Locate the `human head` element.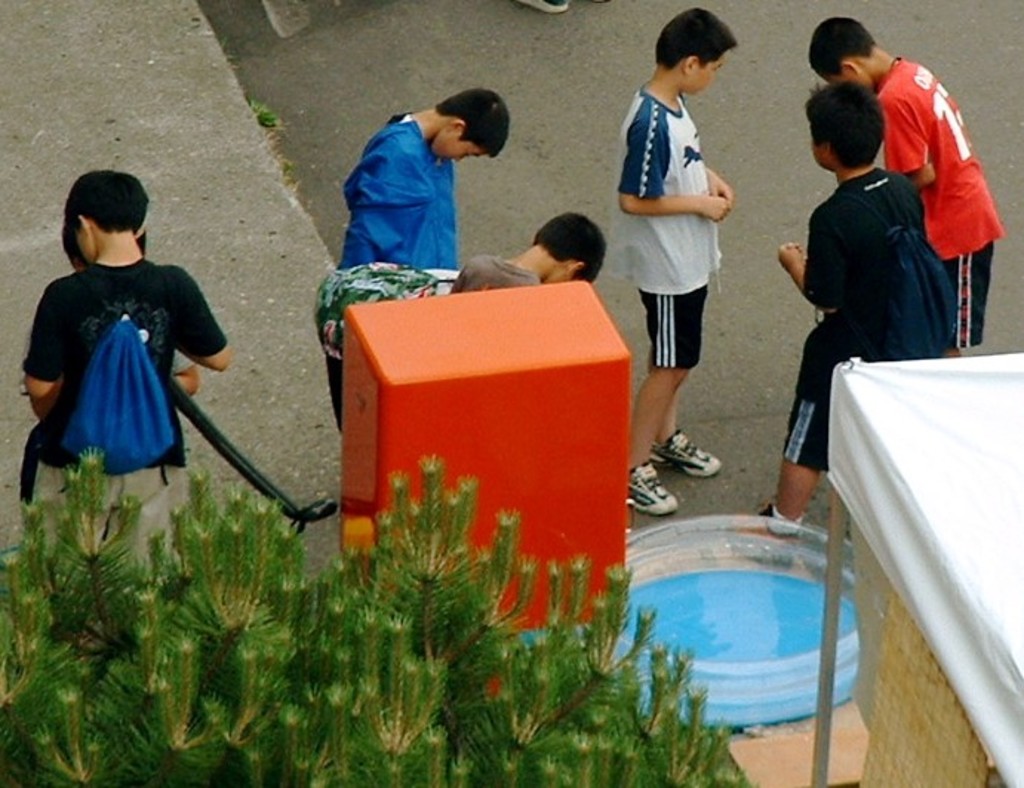
Element bbox: bbox(656, 4, 731, 93).
